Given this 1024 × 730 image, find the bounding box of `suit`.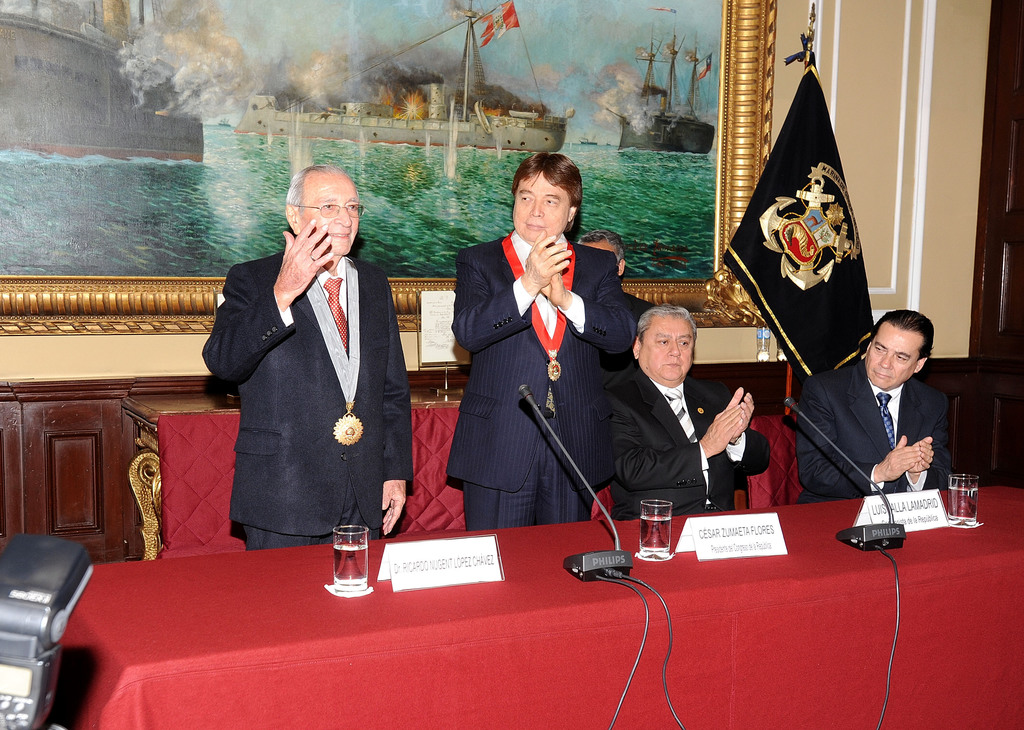
select_region(208, 177, 403, 579).
